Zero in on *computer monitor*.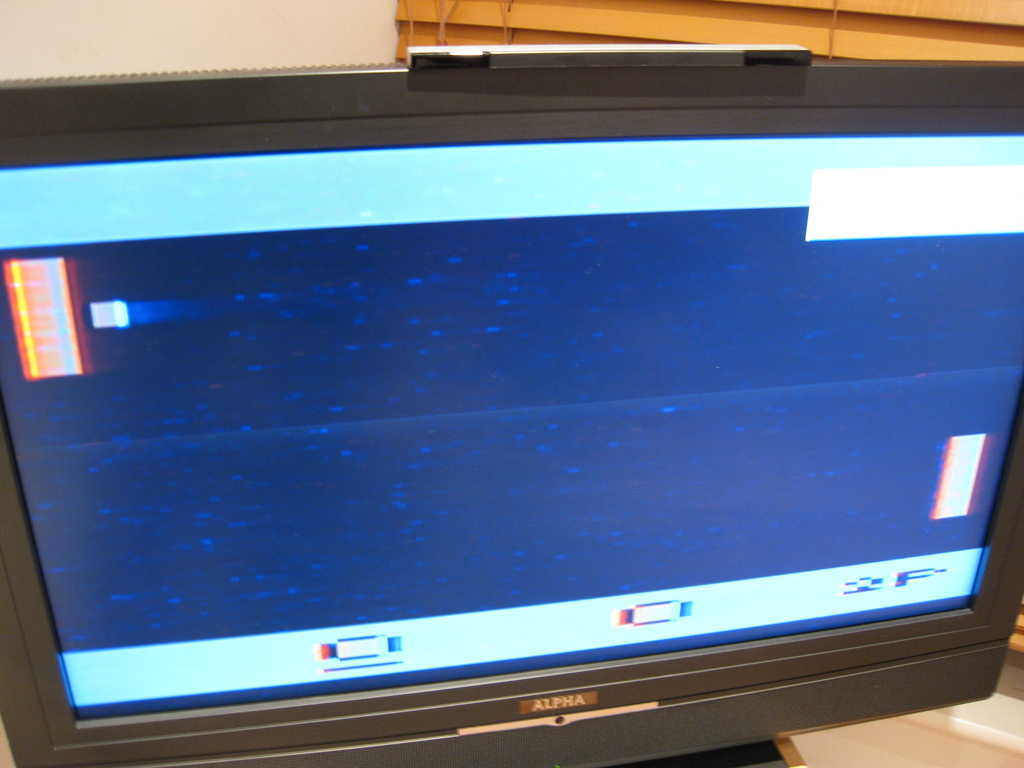
Zeroed in: 0:56:1023:752.
